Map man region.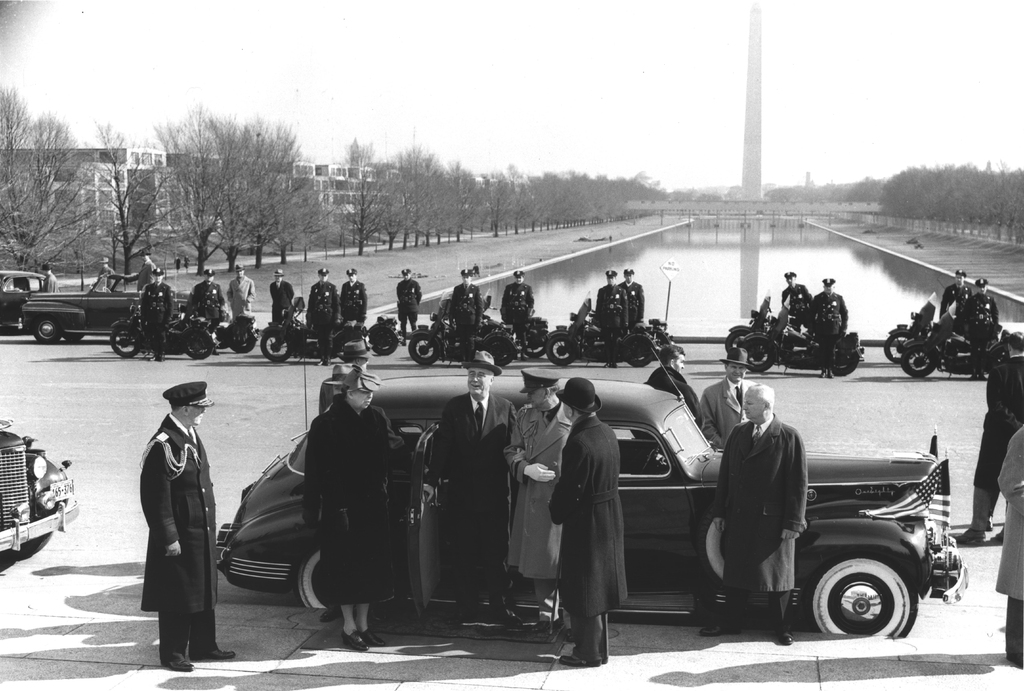
Mapped to (left=394, top=264, right=420, bottom=339).
